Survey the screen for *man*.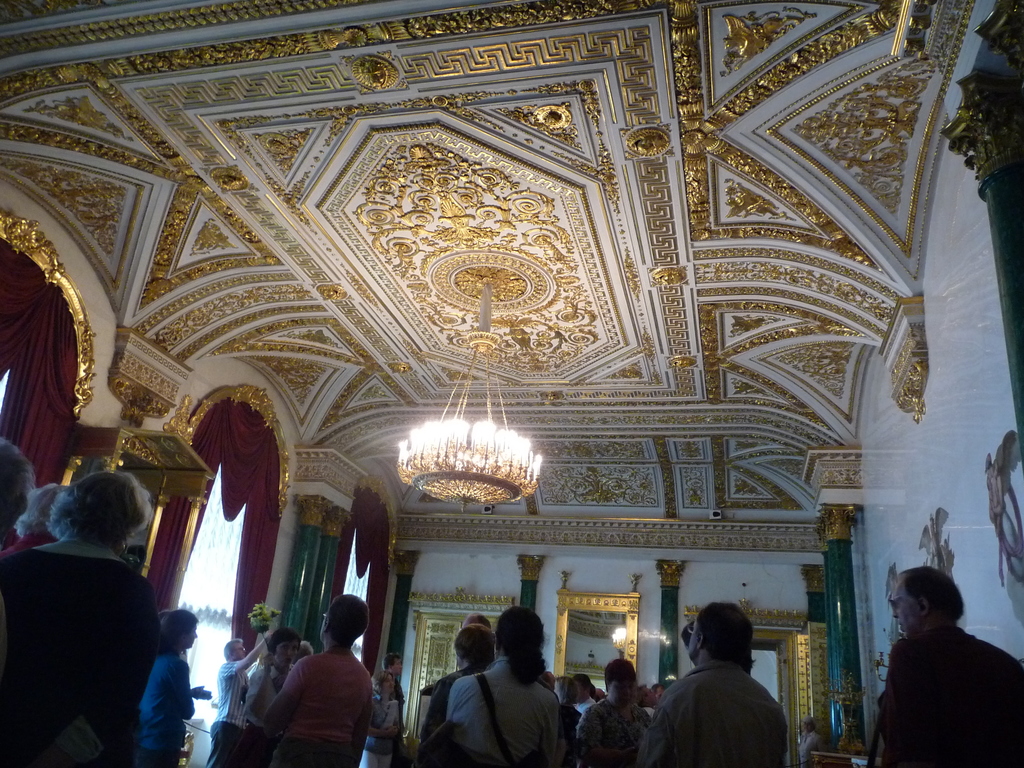
Survey found: 879 566 1023 767.
